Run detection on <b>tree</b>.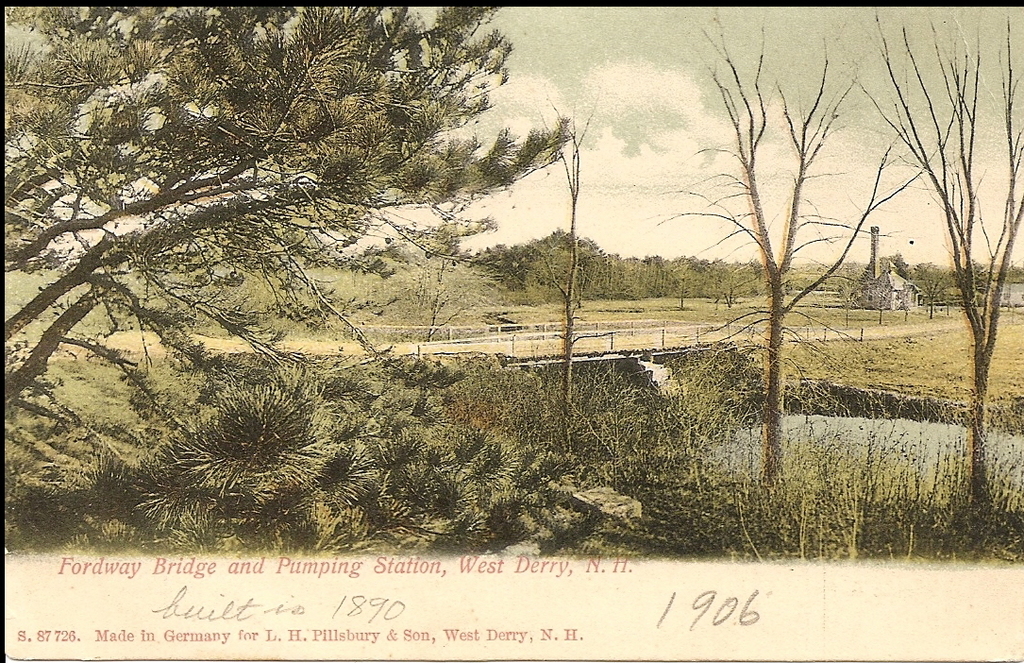
Result: x1=616 y1=5 x2=963 y2=501.
